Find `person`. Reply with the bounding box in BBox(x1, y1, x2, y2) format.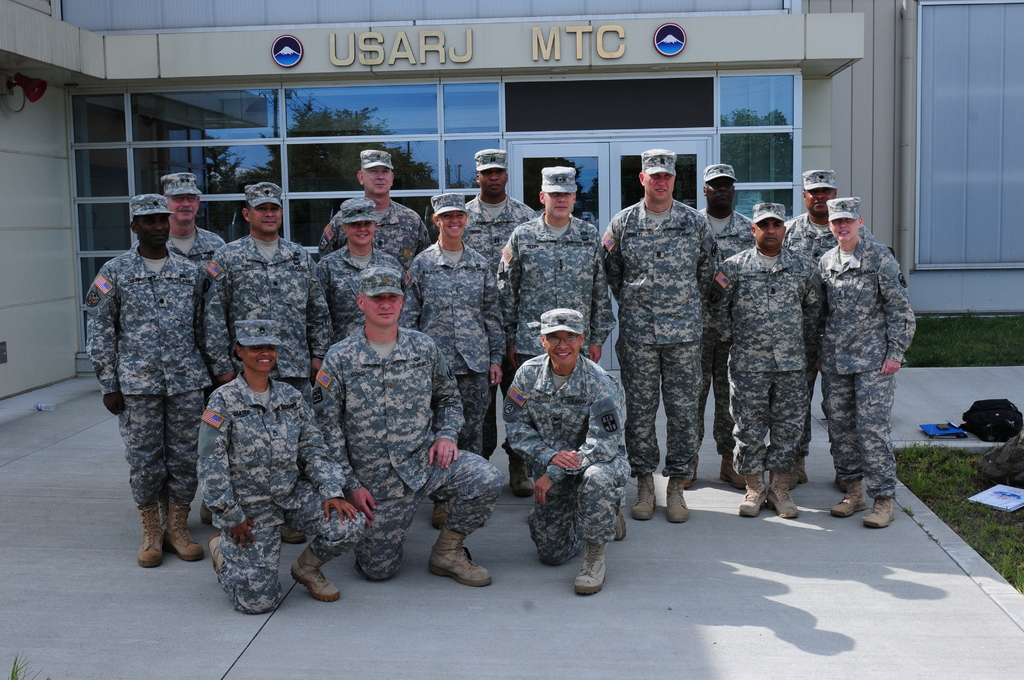
BBox(161, 171, 227, 529).
